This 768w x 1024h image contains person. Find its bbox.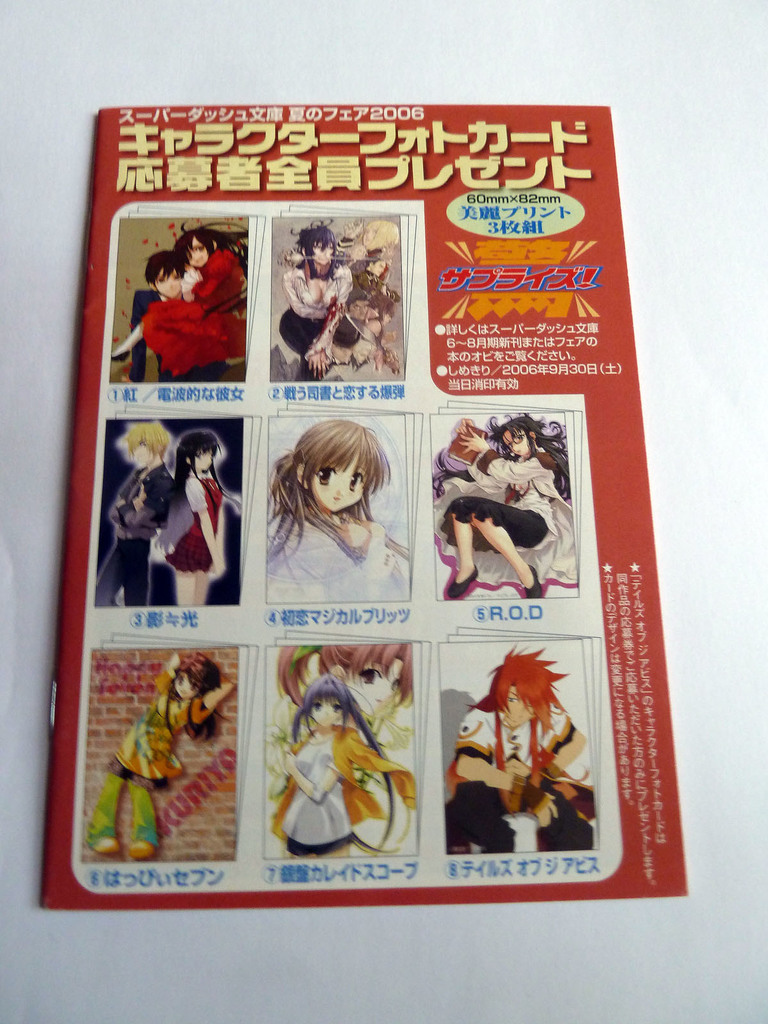
region(107, 223, 250, 375).
